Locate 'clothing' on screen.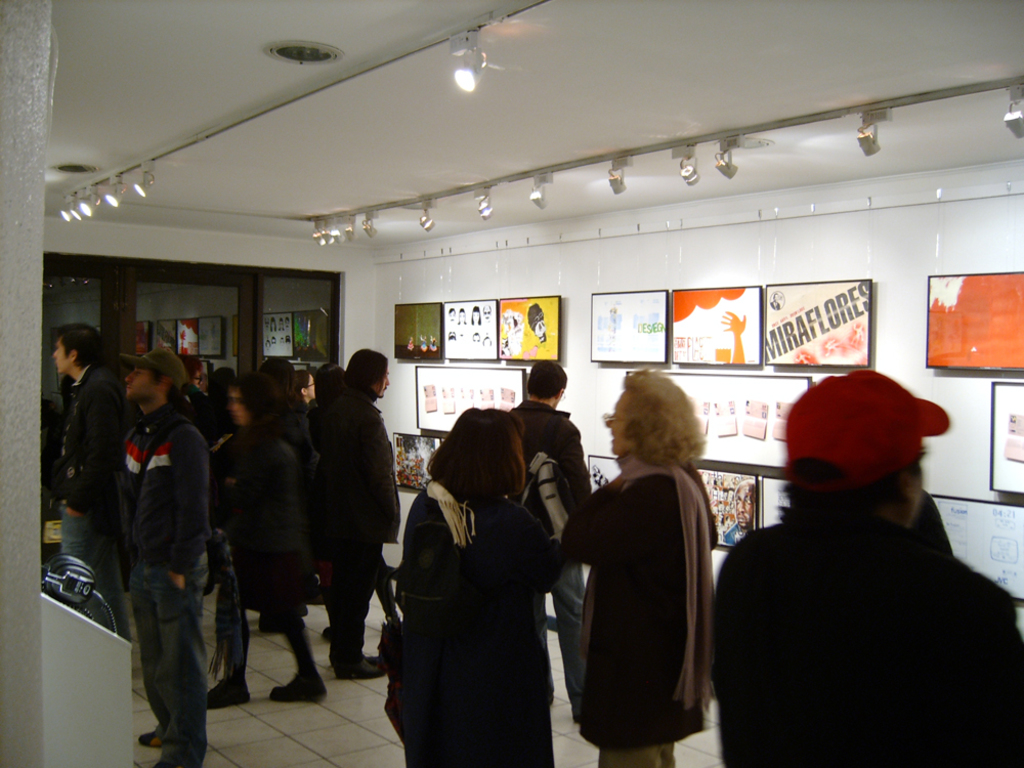
On screen at select_region(401, 335, 418, 360).
